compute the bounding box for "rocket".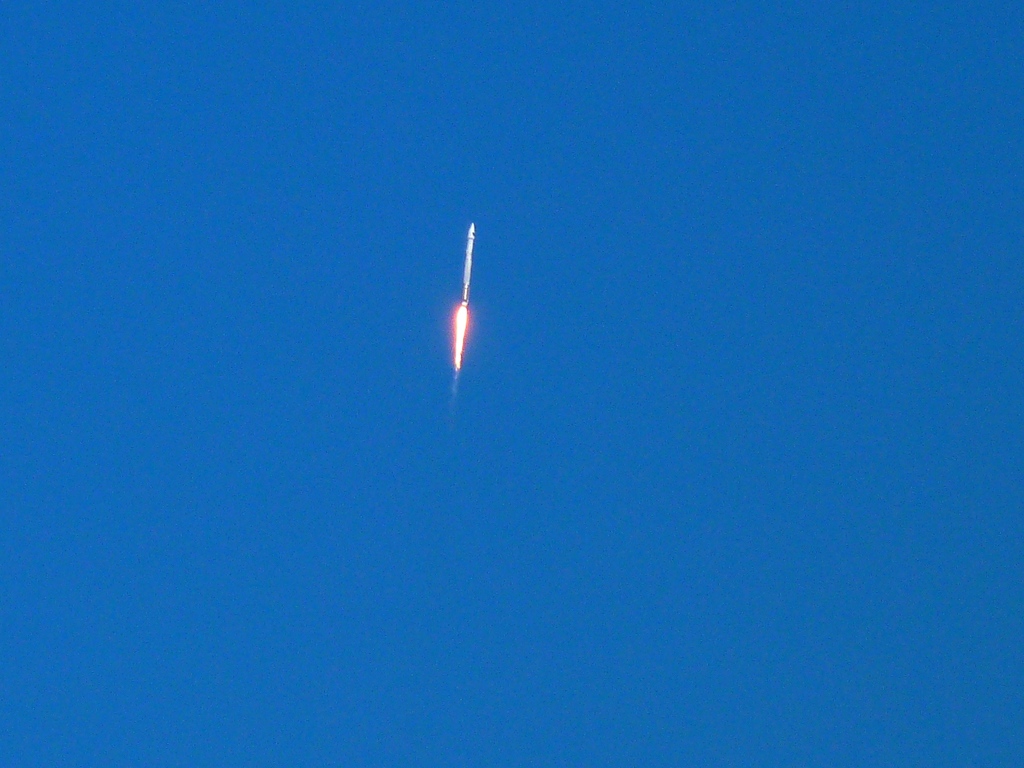
left=463, top=221, right=474, bottom=308.
